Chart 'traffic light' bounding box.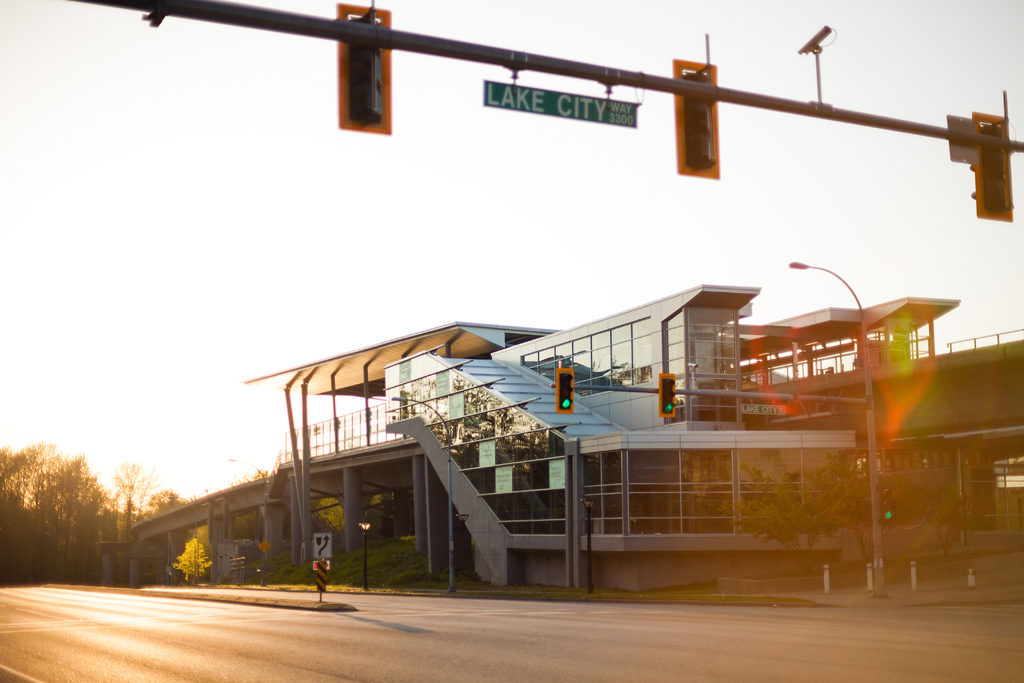
Charted: Rect(555, 368, 576, 414).
